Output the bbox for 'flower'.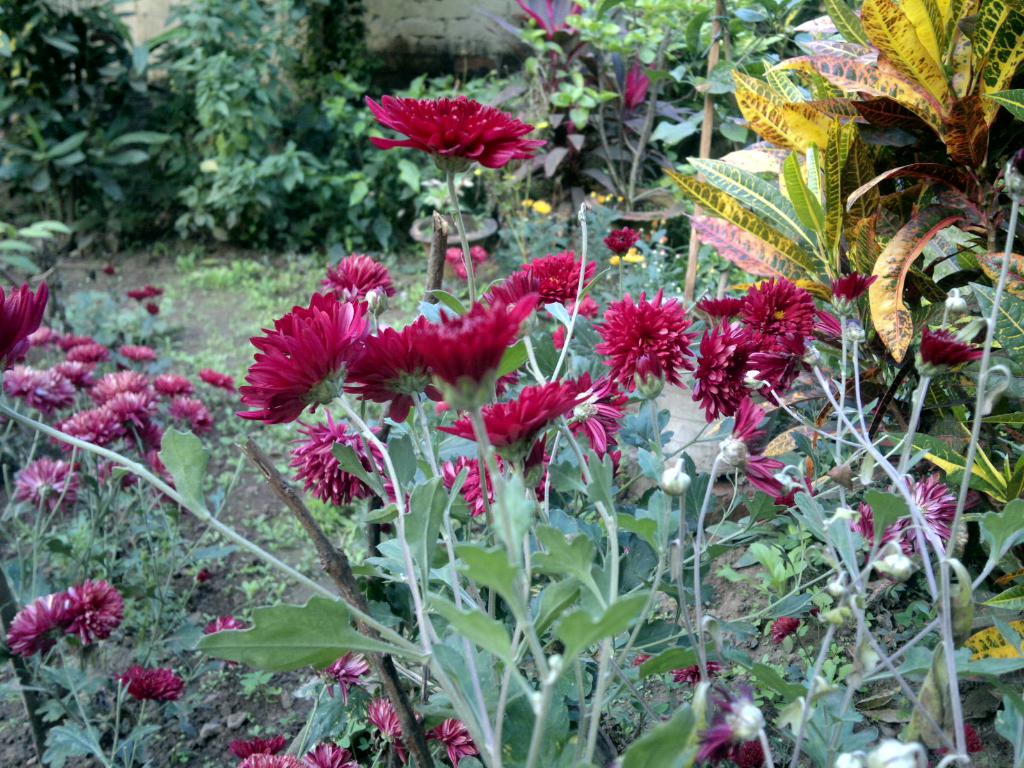
<box>67,574,131,645</box>.
